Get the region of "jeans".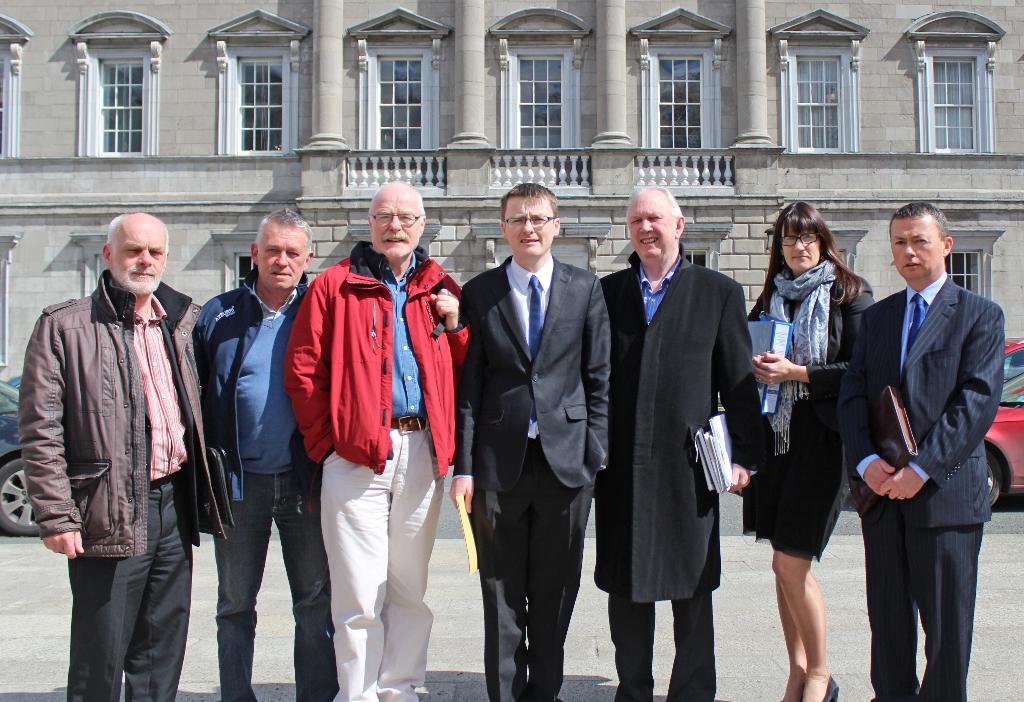
l=321, t=427, r=436, b=698.
